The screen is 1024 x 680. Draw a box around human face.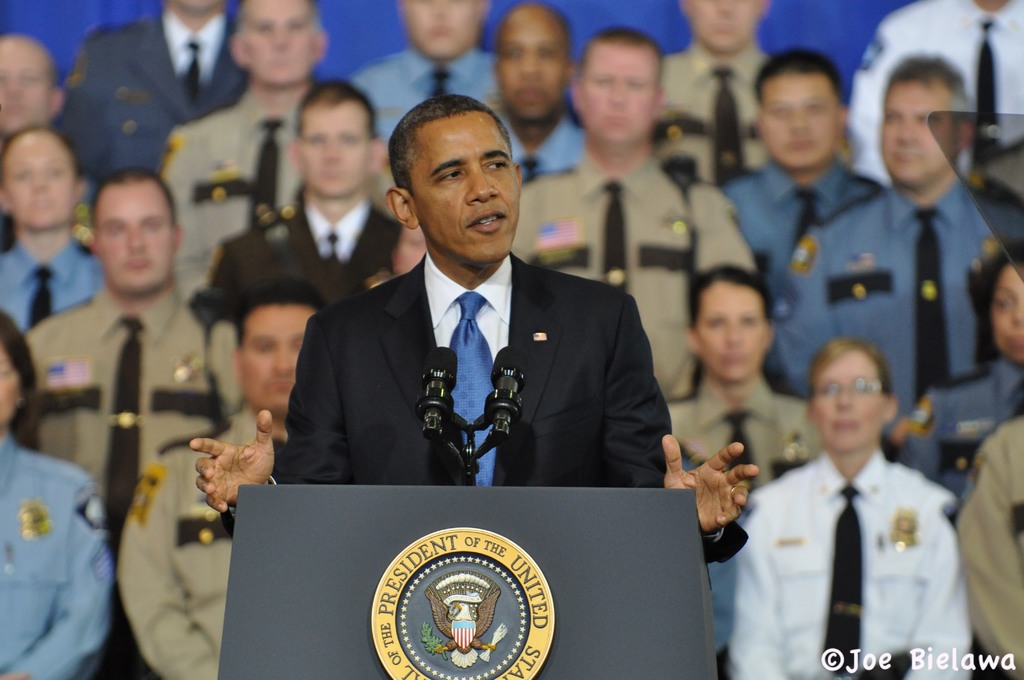
pyautogui.locateOnScreen(495, 10, 566, 120).
